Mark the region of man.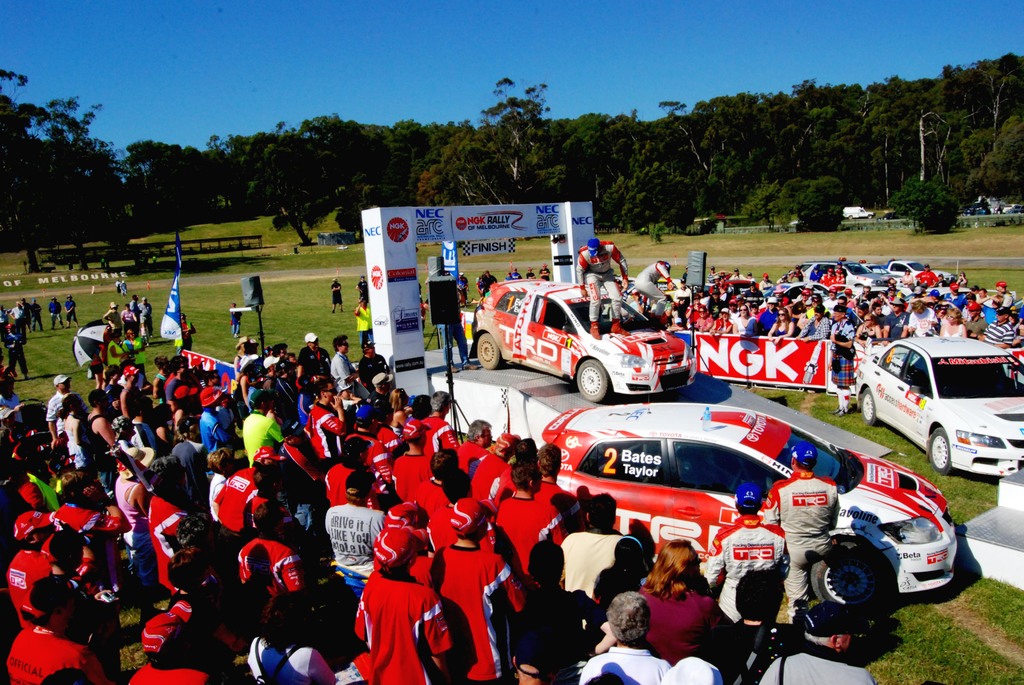
Region: bbox=(348, 299, 381, 350).
